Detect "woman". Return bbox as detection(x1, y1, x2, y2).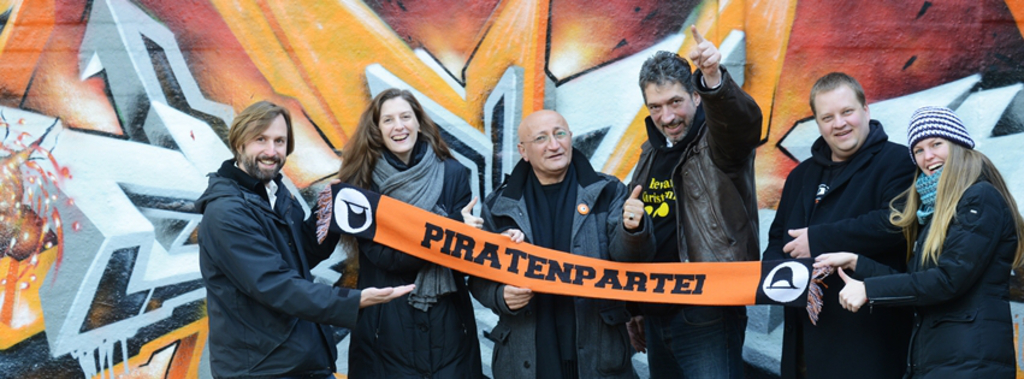
detection(805, 99, 1023, 378).
